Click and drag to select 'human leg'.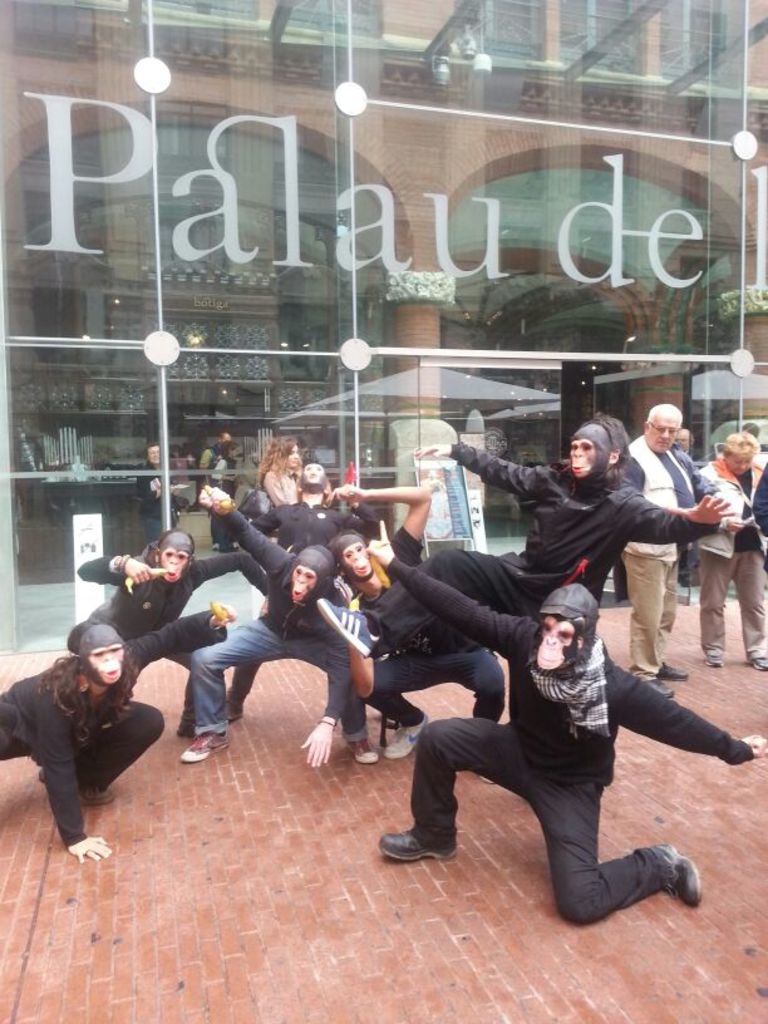
Selection: (526,777,707,924).
